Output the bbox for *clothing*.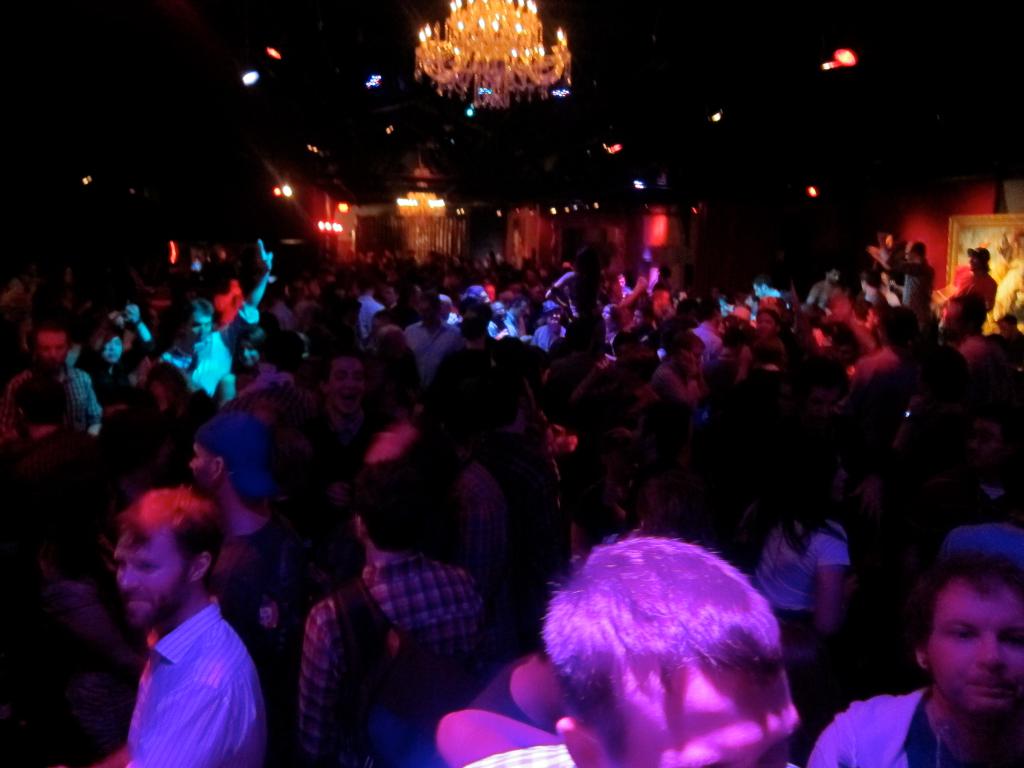
[x1=296, y1=554, x2=486, y2=746].
